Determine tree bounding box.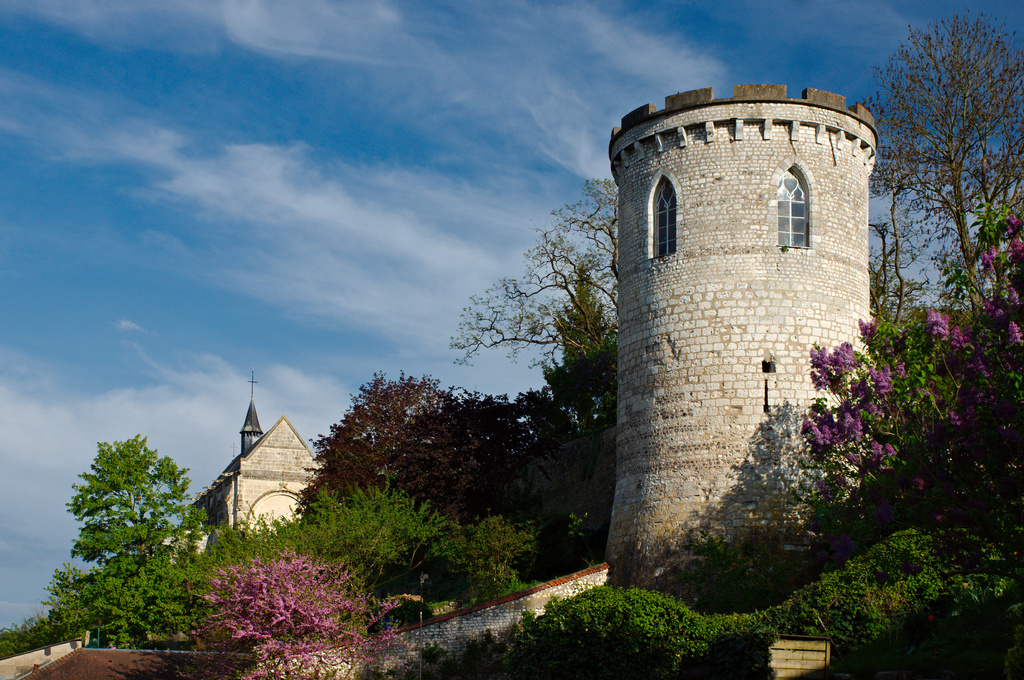
Determined: {"left": 58, "top": 411, "right": 199, "bottom": 641}.
